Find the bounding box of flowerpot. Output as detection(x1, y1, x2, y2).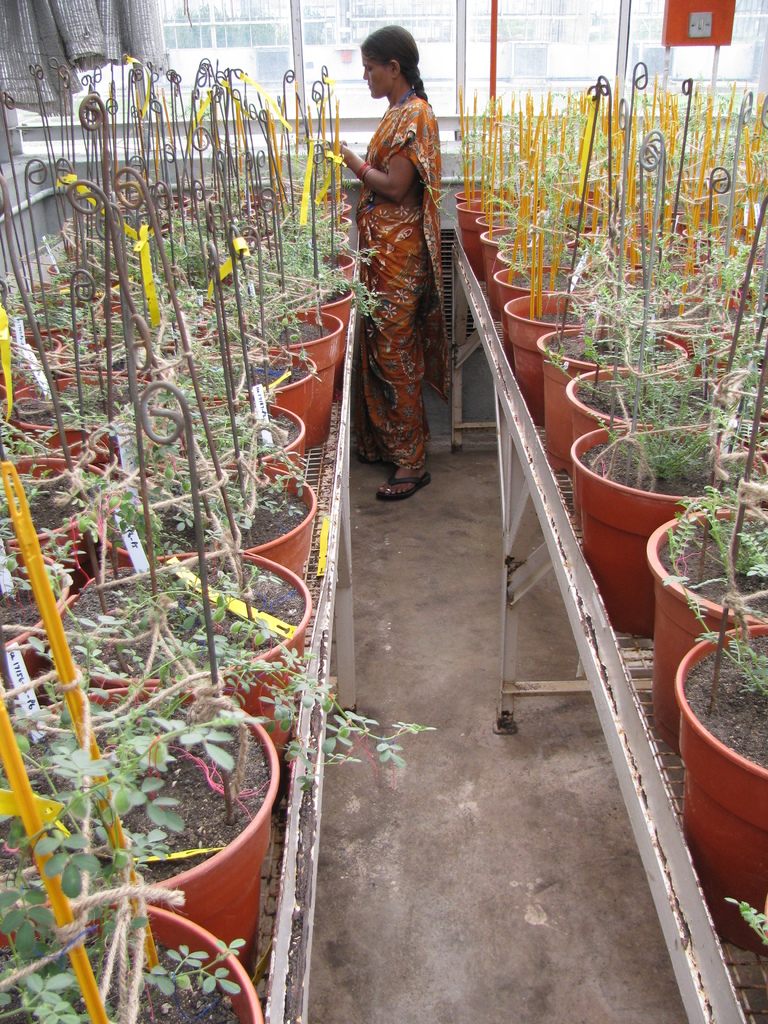
detection(450, 184, 583, 287).
